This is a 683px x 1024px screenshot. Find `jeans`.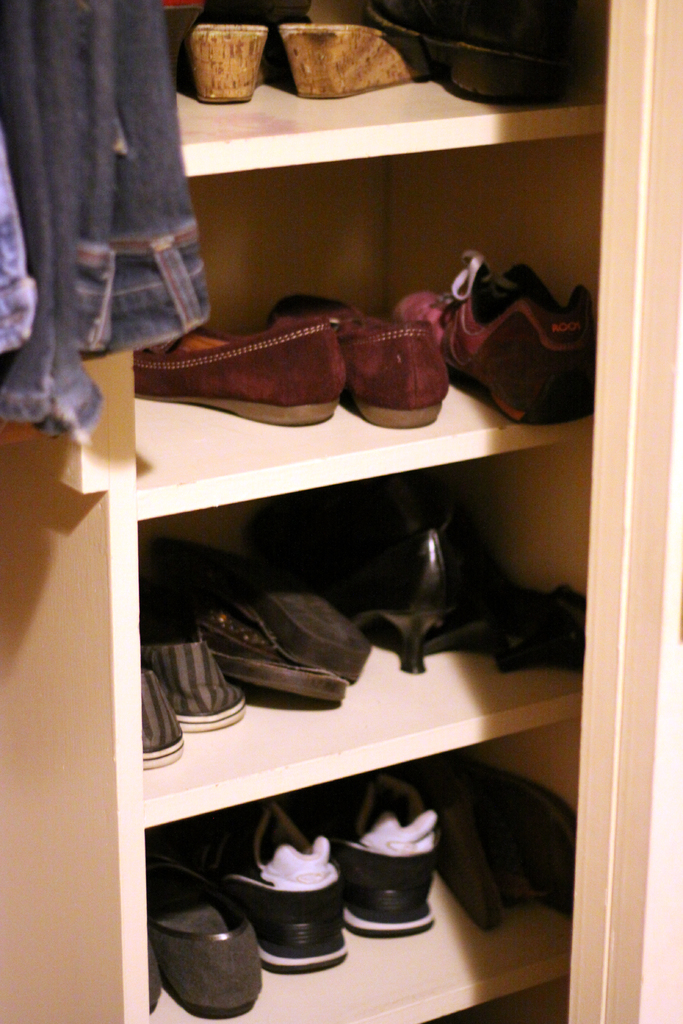
Bounding box: [left=1, top=2, right=214, bottom=440].
